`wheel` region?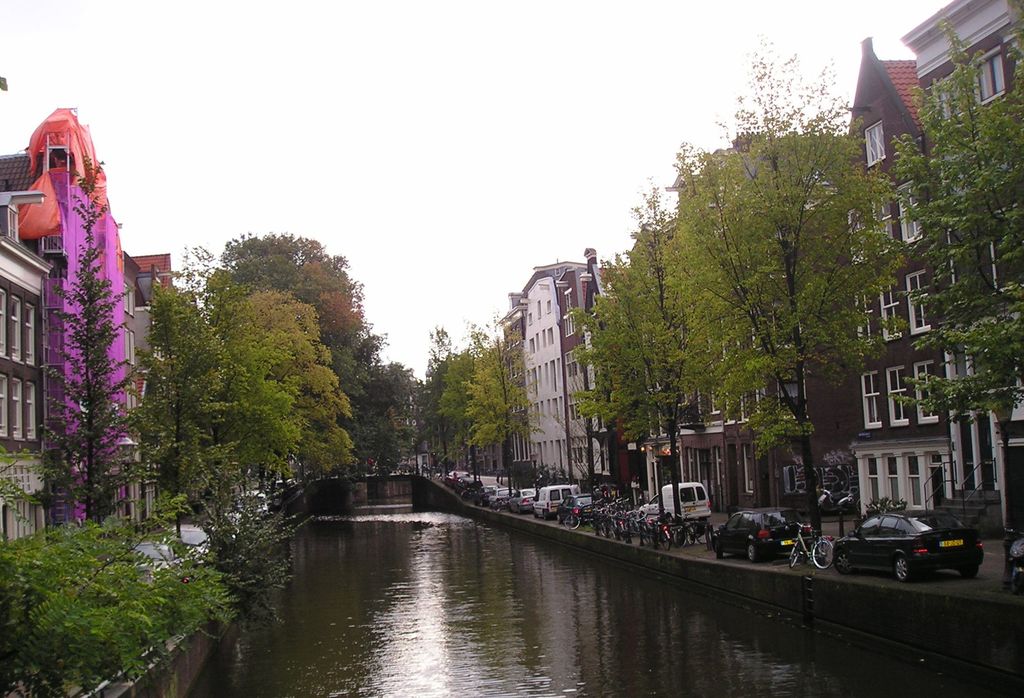
crop(896, 554, 913, 584)
